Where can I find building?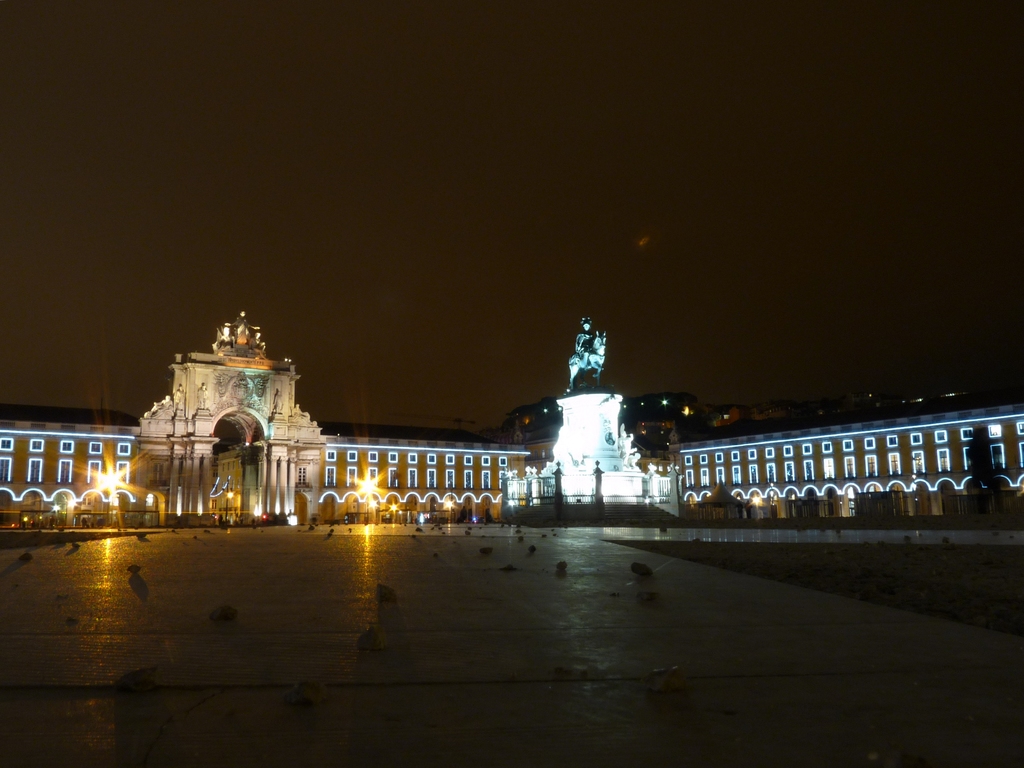
You can find it at select_region(0, 308, 1023, 535).
